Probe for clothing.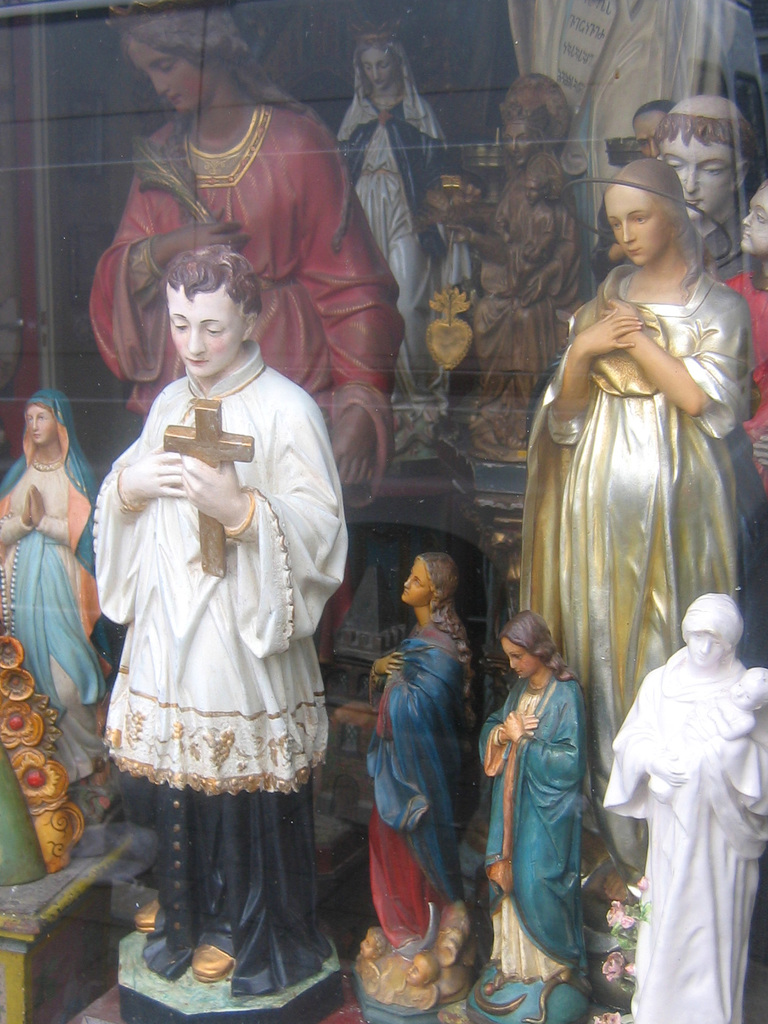
Probe result: rect(480, 668, 584, 977).
